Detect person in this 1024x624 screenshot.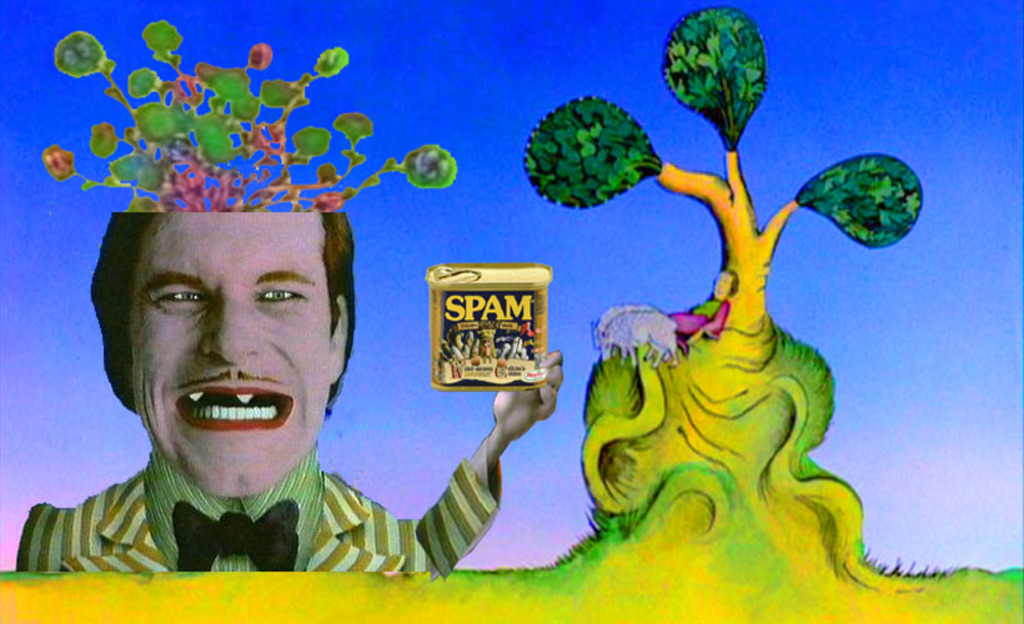
Detection: <region>20, 142, 510, 590</region>.
